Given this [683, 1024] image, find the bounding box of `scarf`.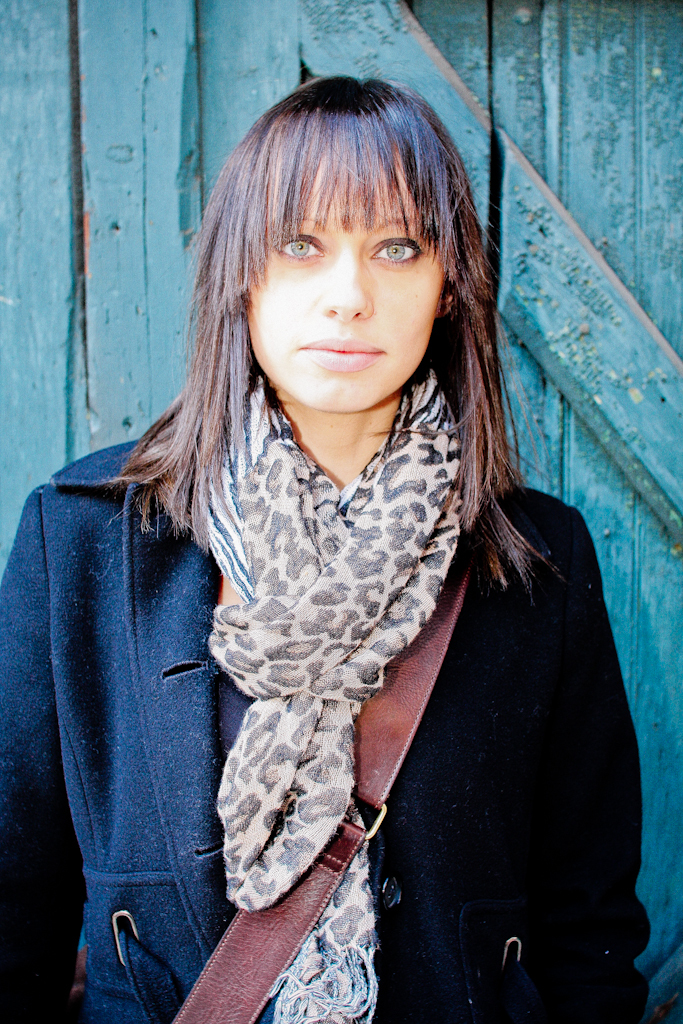
192, 367, 472, 1023.
